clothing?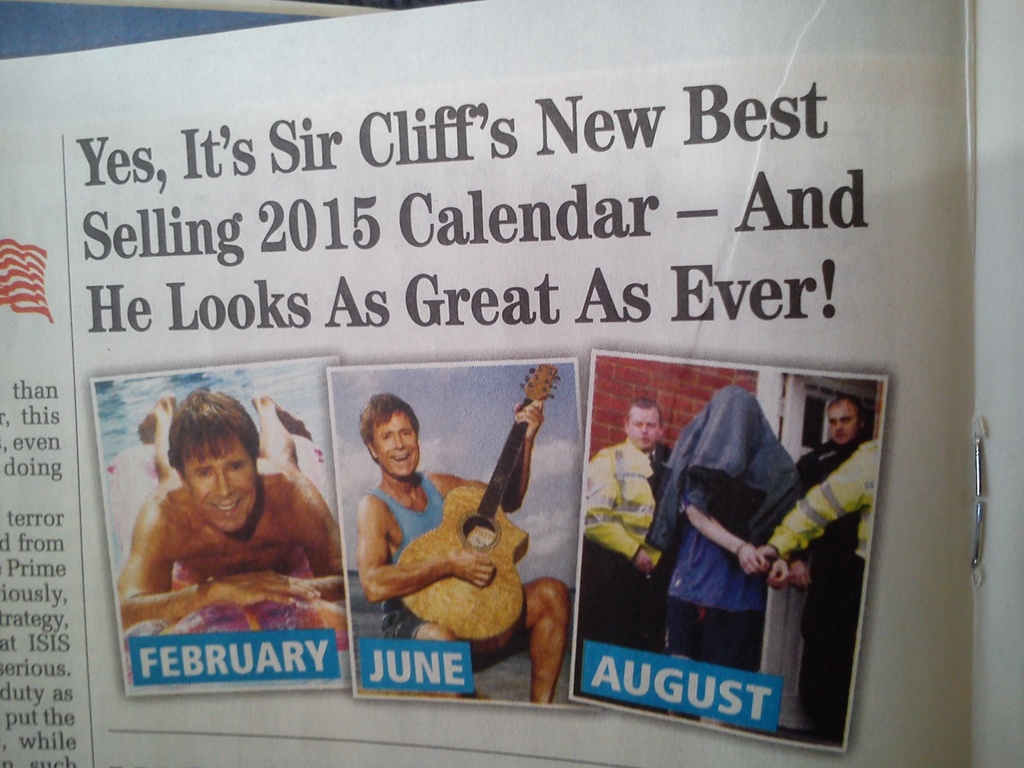
[left=652, top=376, right=813, bottom=669]
